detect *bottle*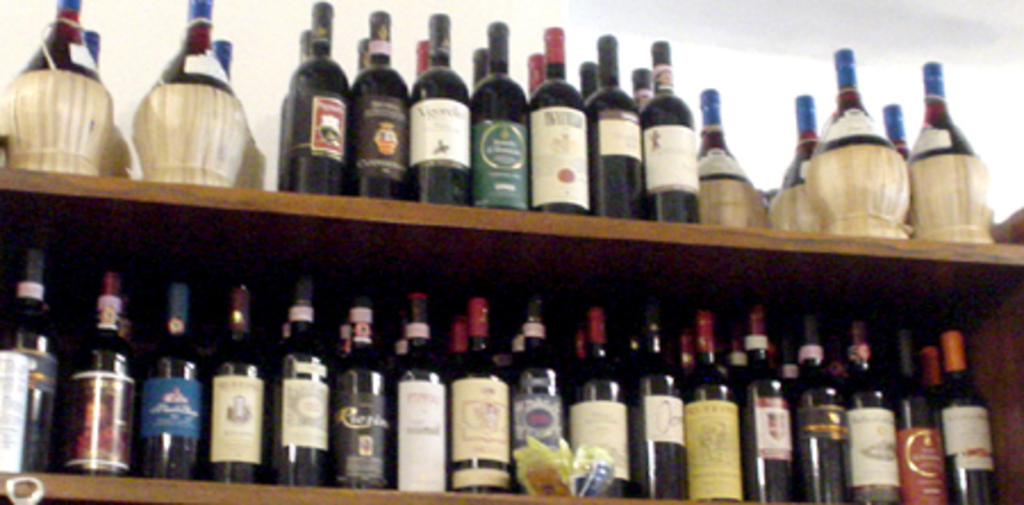
BBox(694, 84, 749, 187)
